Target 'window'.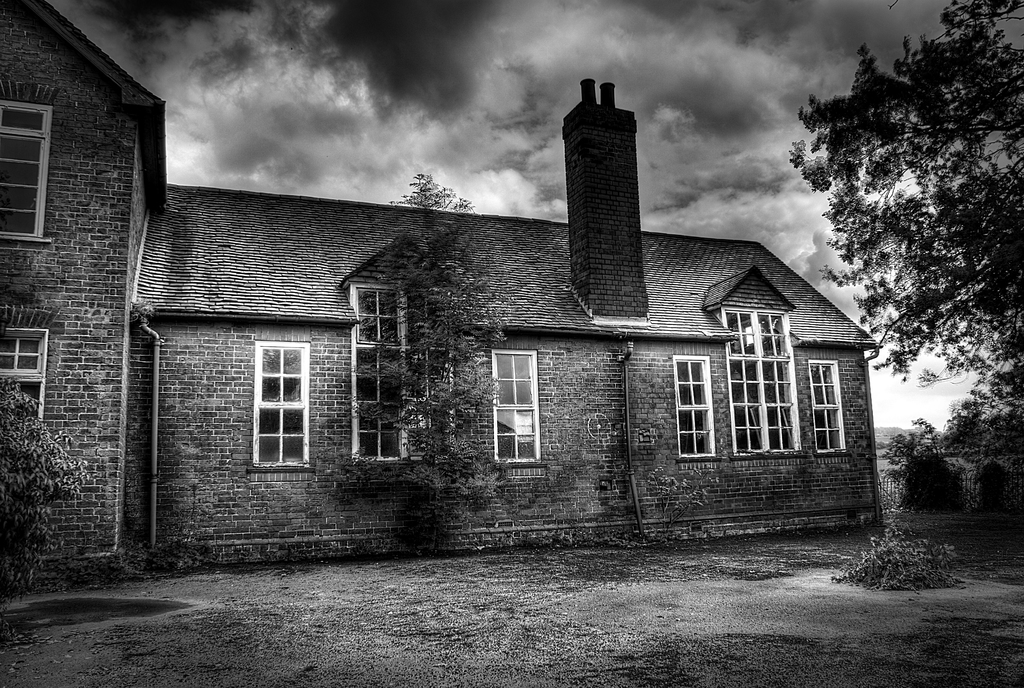
Target region: box=[668, 342, 731, 471].
